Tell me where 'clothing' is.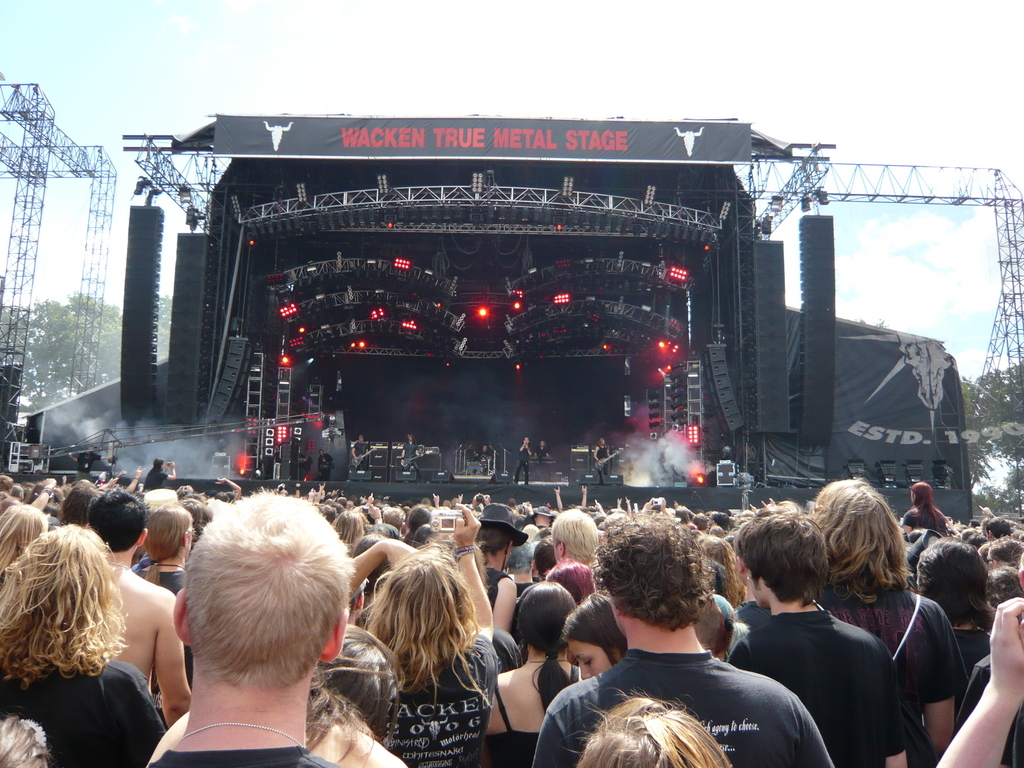
'clothing' is at select_region(528, 645, 841, 767).
